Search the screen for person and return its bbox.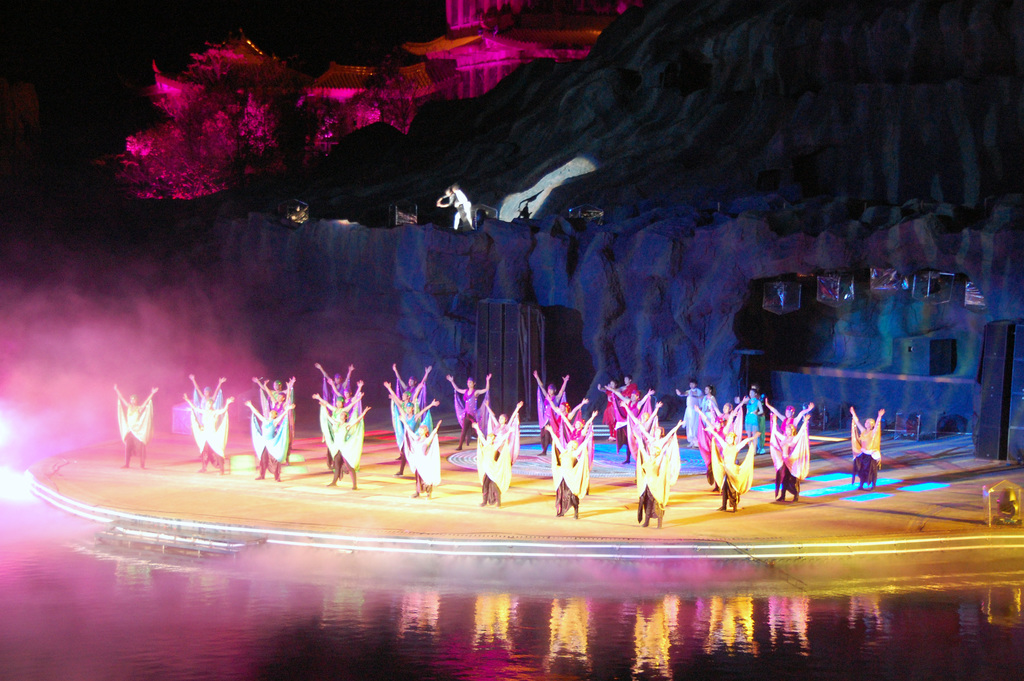
Found: bbox=[317, 362, 356, 397].
